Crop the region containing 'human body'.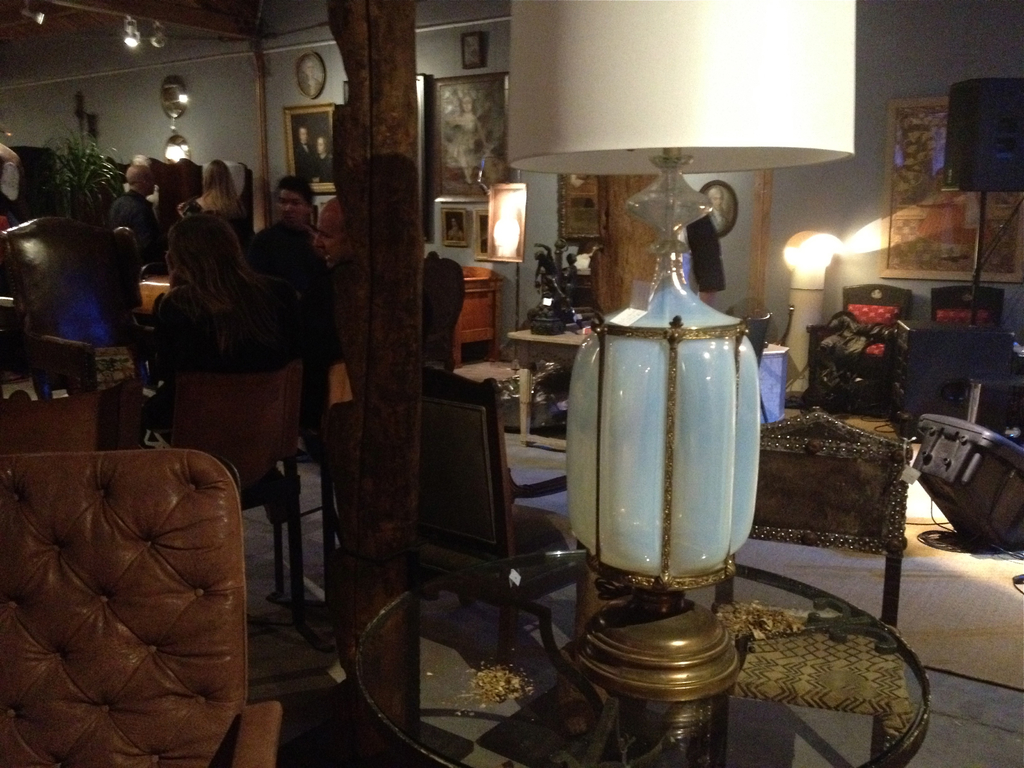
Crop region: 314, 132, 333, 184.
